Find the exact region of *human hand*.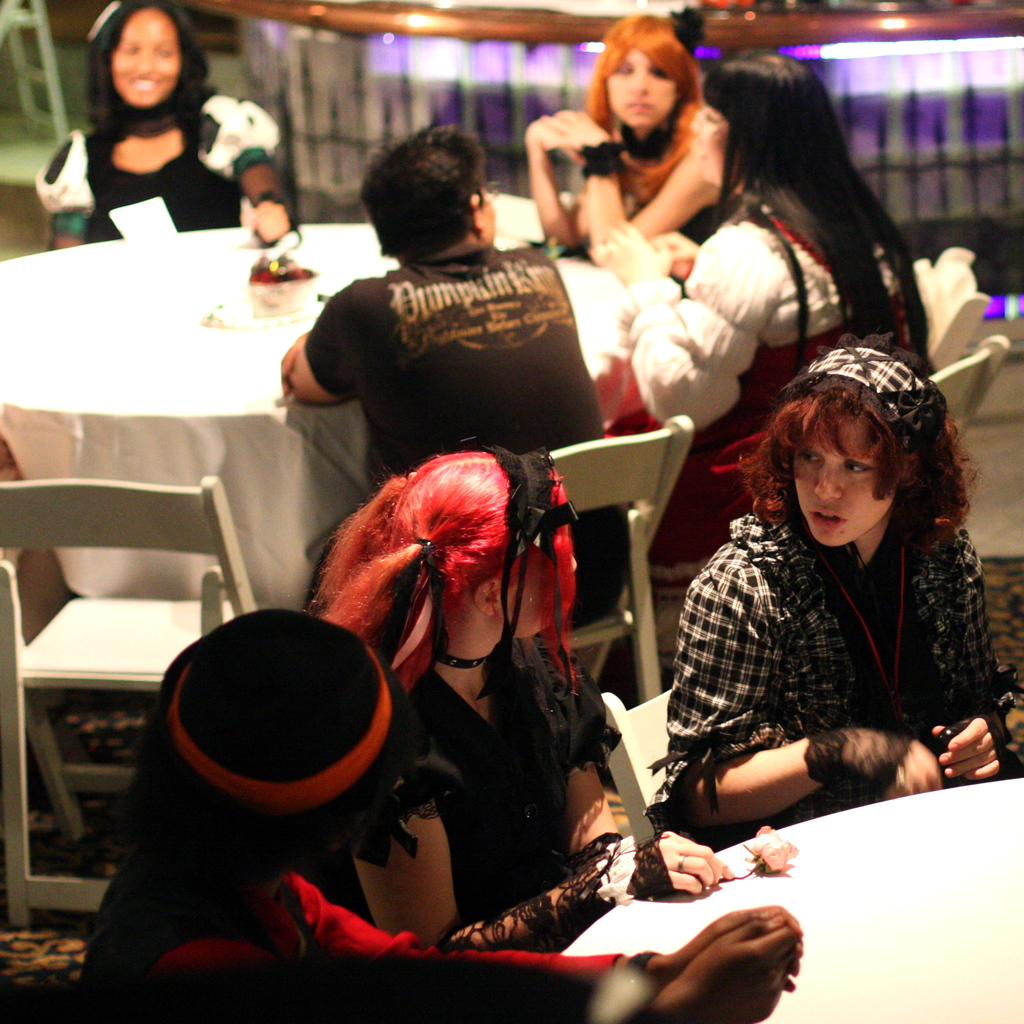
Exact region: (x1=544, y1=111, x2=610, y2=163).
